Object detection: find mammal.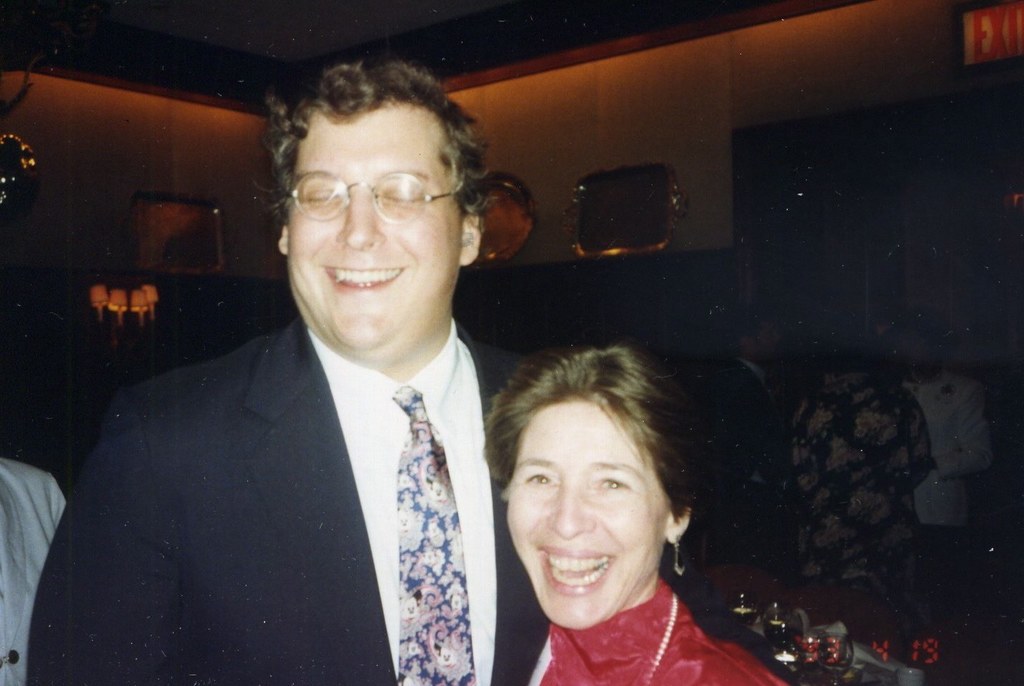
l=709, t=304, r=797, b=570.
